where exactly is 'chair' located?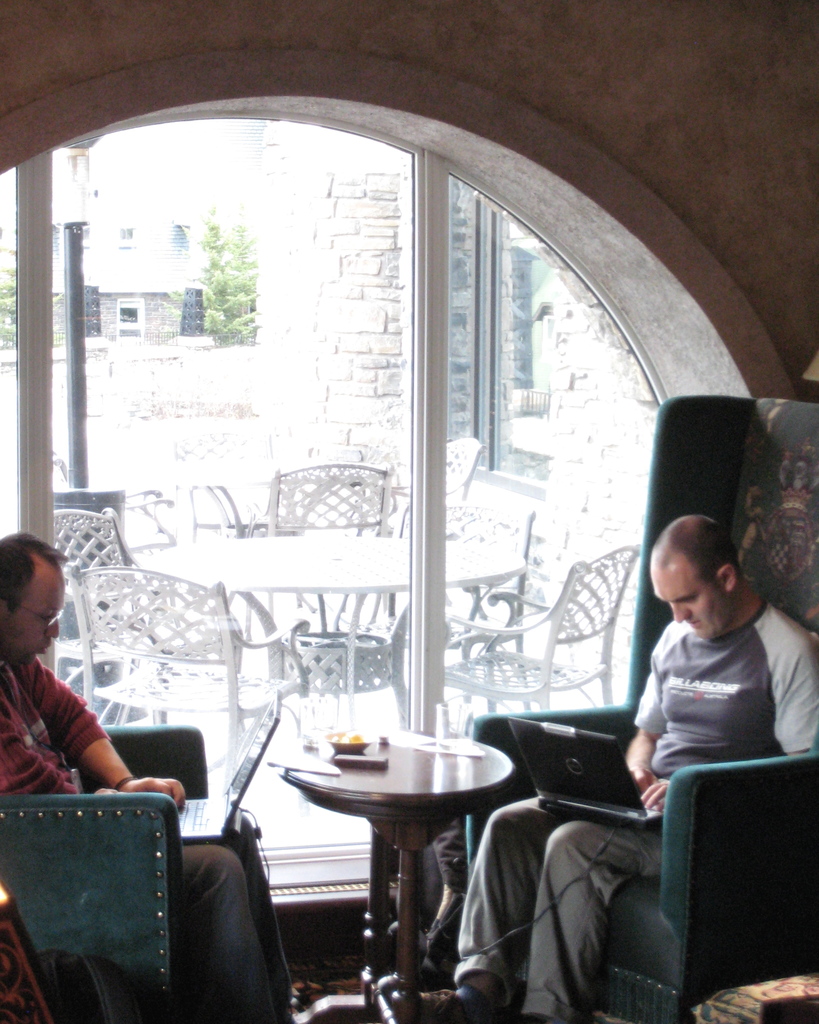
Its bounding box is pyautogui.locateOnScreen(49, 451, 186, 547).
